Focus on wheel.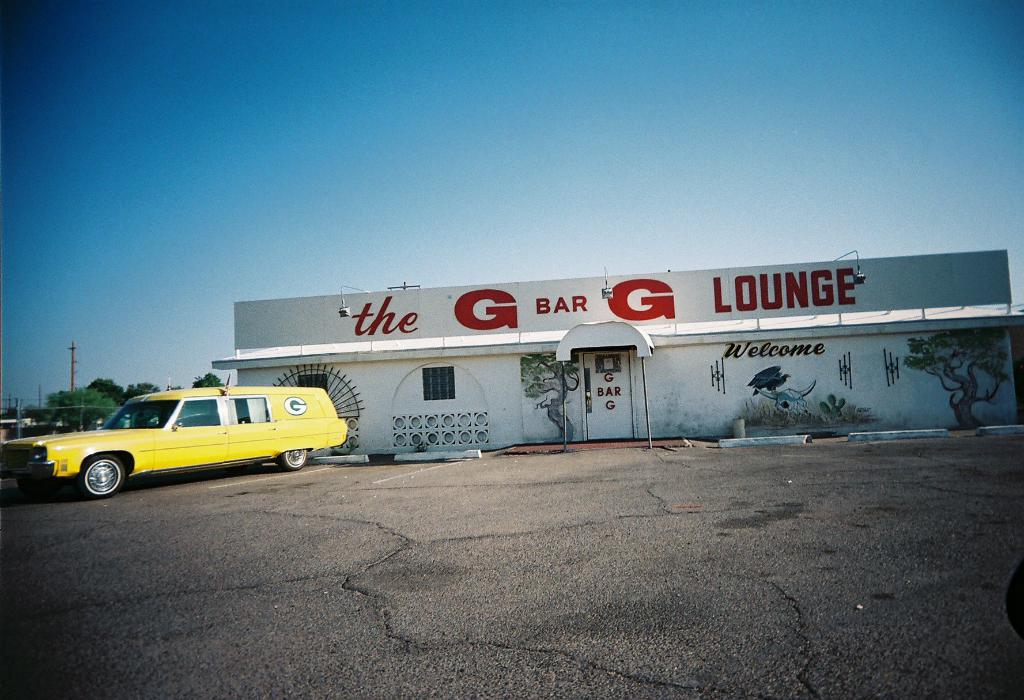
Focused at [x1=81, y1=457, x2=124, y2=497].
